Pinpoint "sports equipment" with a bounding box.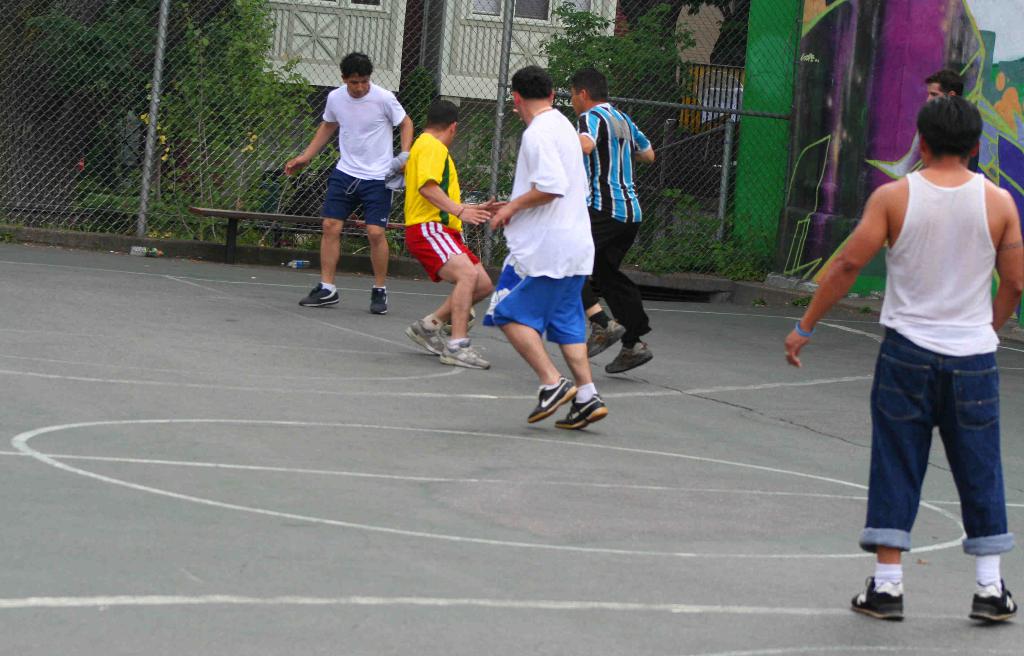
<bbox>586, 321, 627, 357</bbox>.
